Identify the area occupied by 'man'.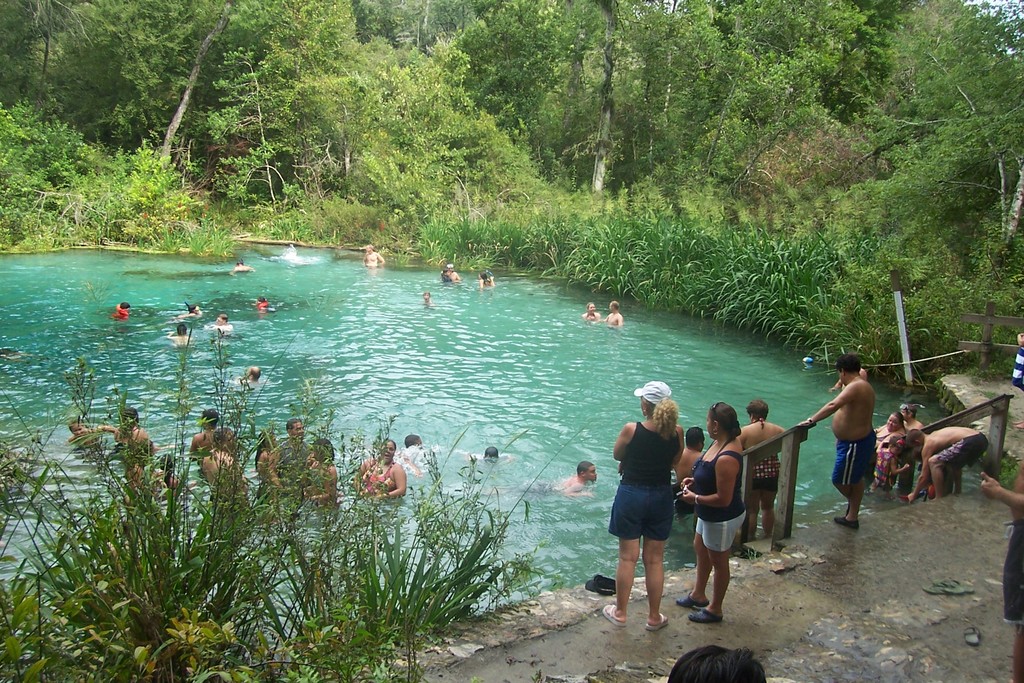
Area: 908/431/984/506.
